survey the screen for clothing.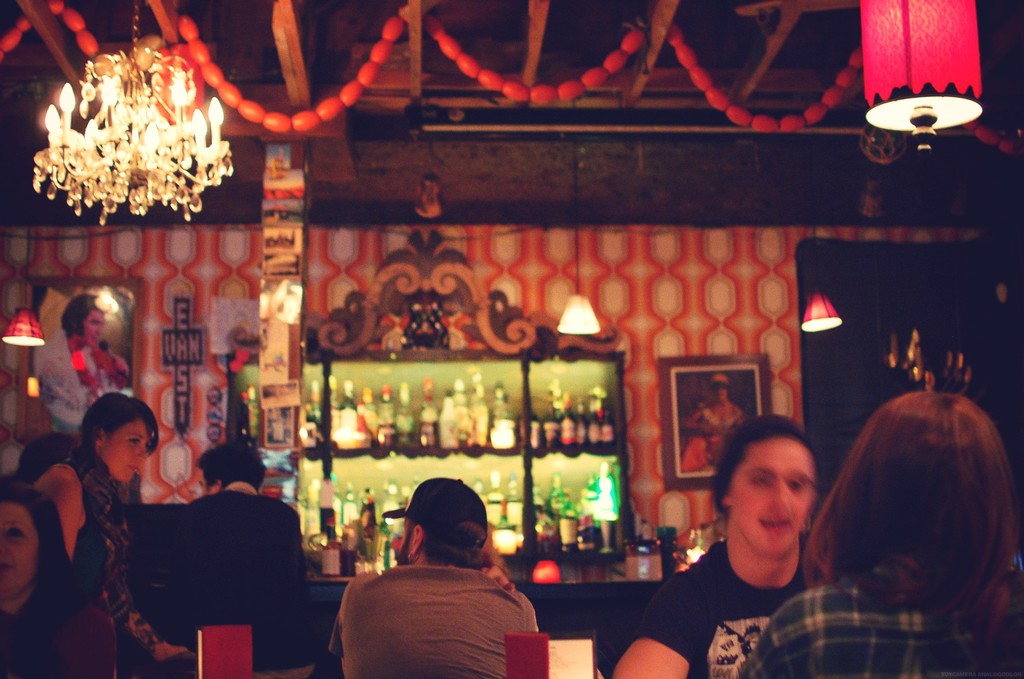
Survey found: l=10, t=461, r=123, b=622.
